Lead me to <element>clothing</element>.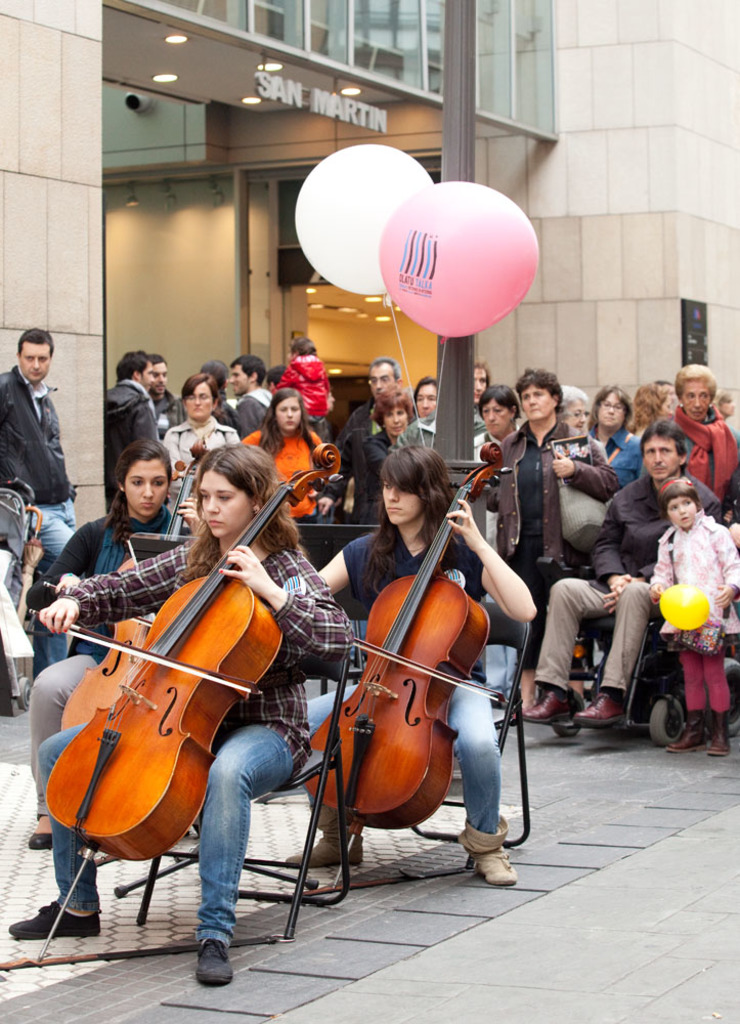
Lead to select_region(498, 411, 607, 574).
